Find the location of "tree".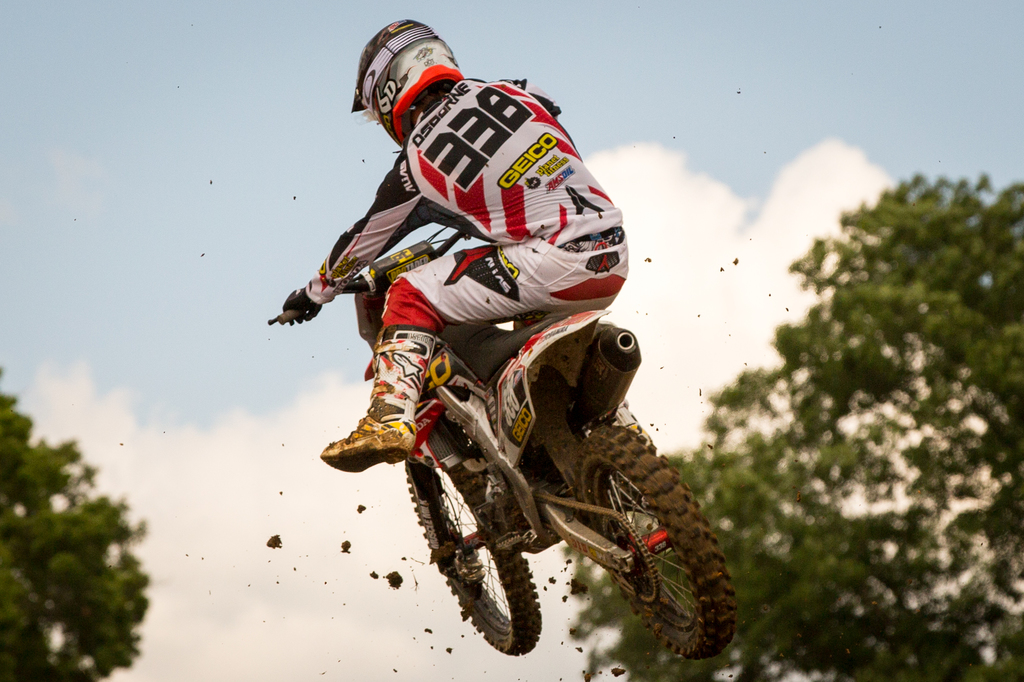
Location: crop(0, 338, 165, 681).
